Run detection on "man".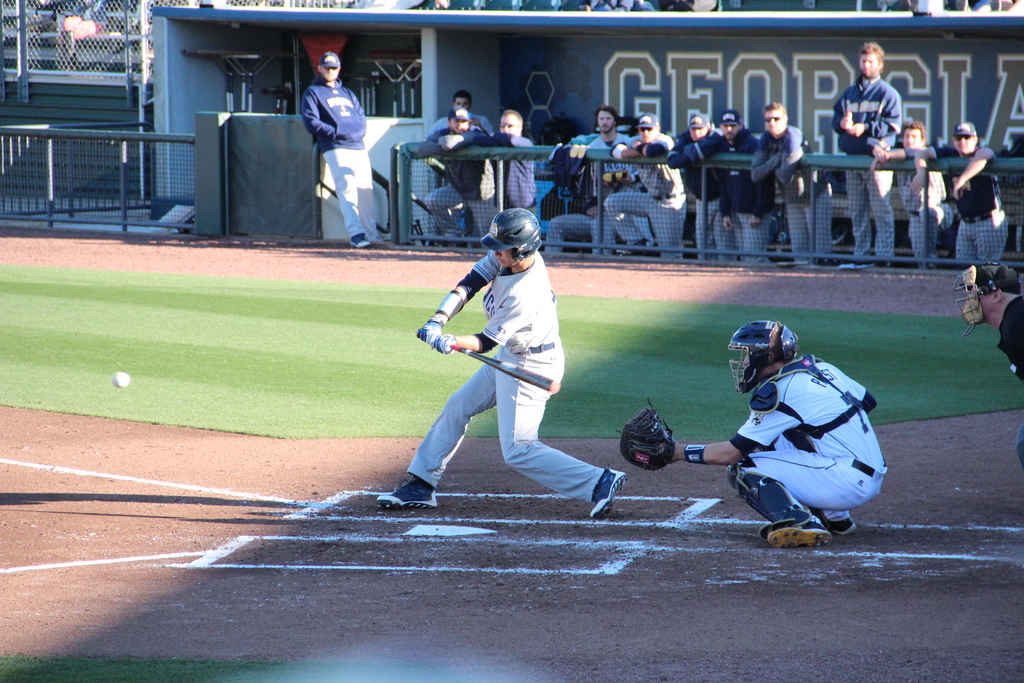
Result: [621,320,888,548].
